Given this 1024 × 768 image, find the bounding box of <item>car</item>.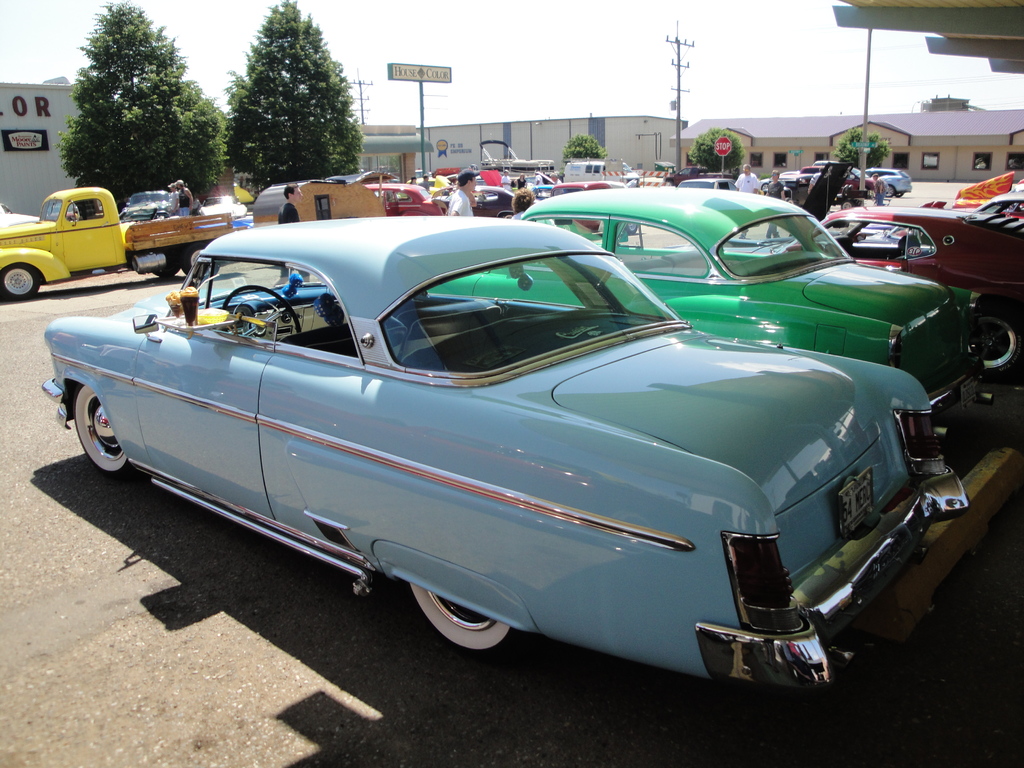
BBox(762, 169, 861, 210).
